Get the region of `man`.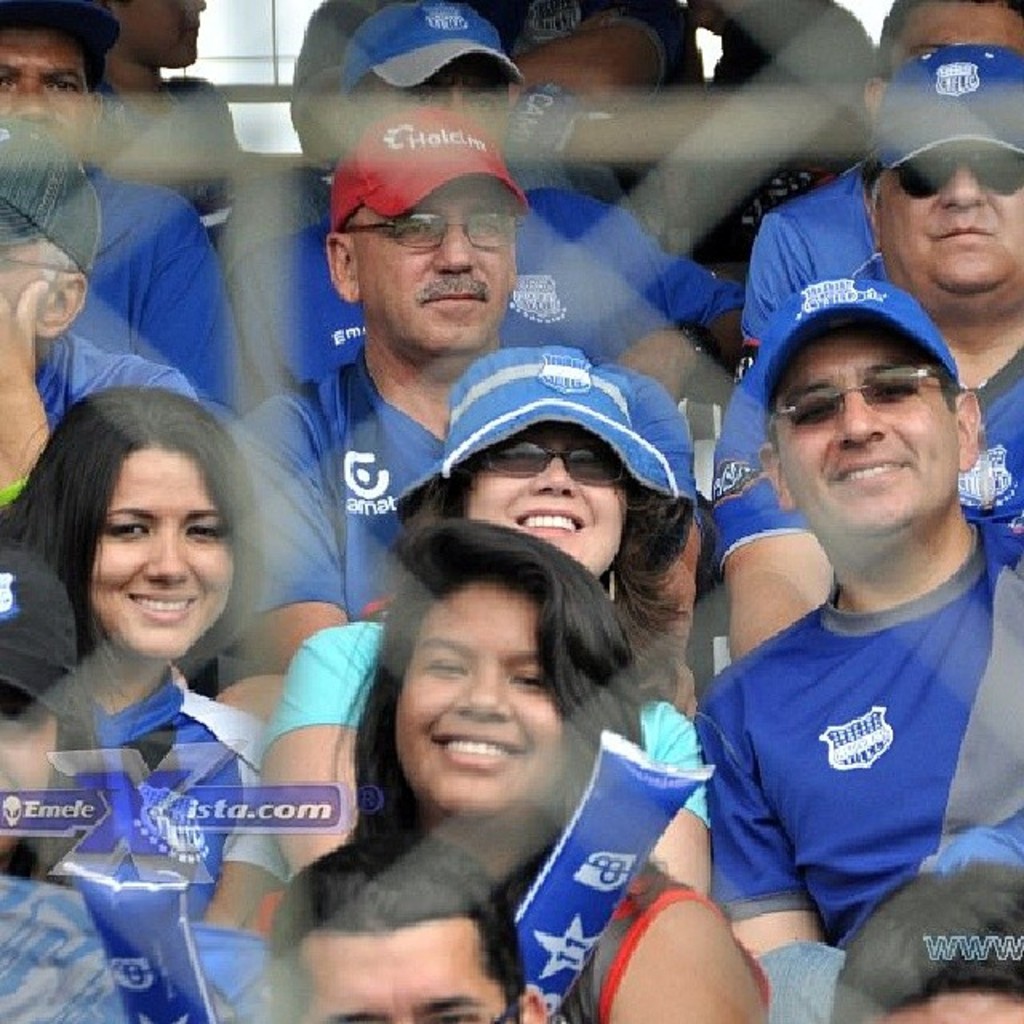
230 0 760 394.
